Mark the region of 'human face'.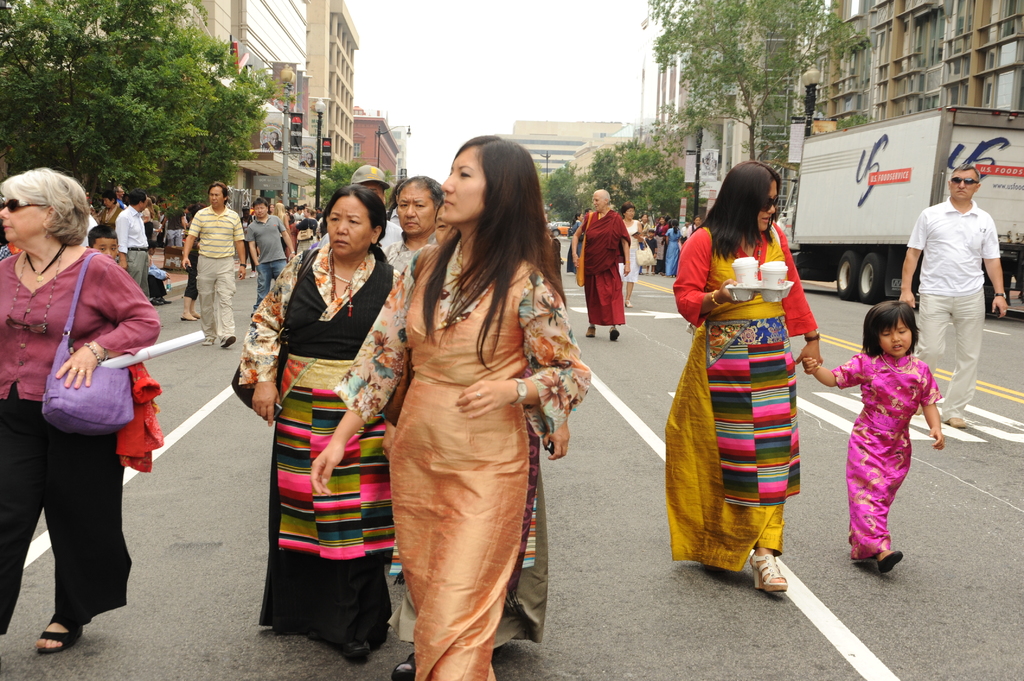
Region: pyautogui.locateOnScreen(753, 180, 780, 232).
